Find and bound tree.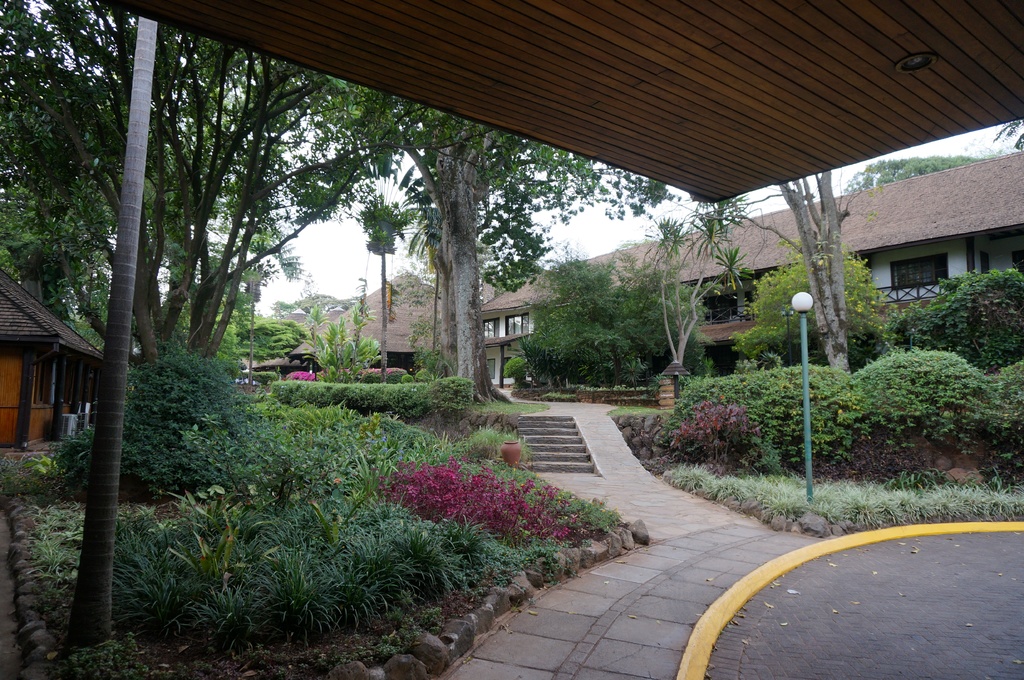
Bound: bbox=(833, 152, 989, 194).
